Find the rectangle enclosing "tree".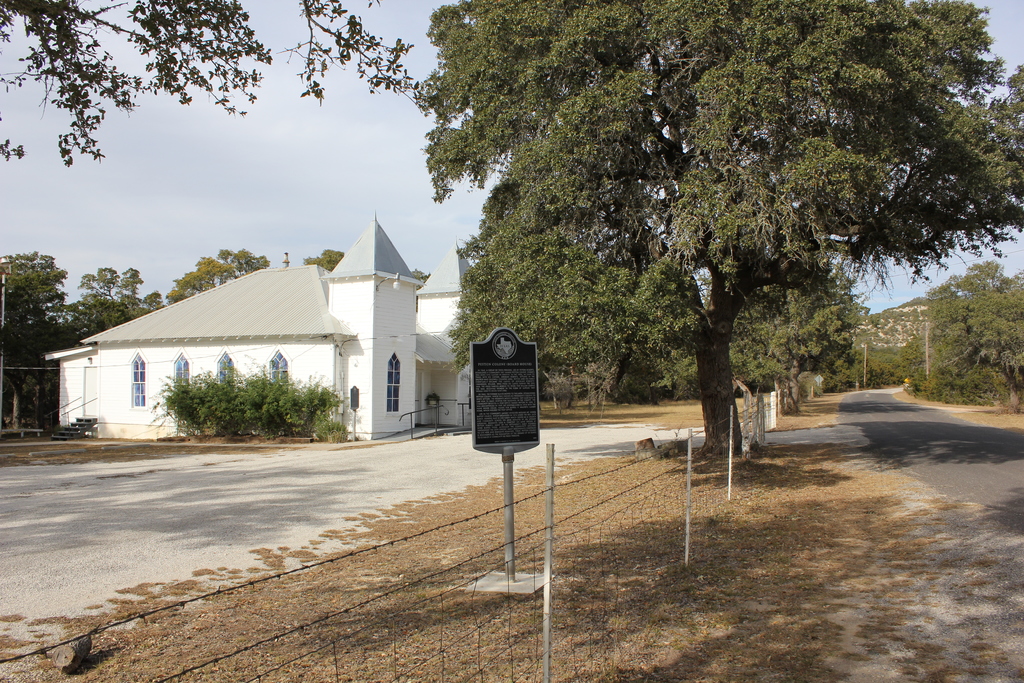
[455,189,728,414].
